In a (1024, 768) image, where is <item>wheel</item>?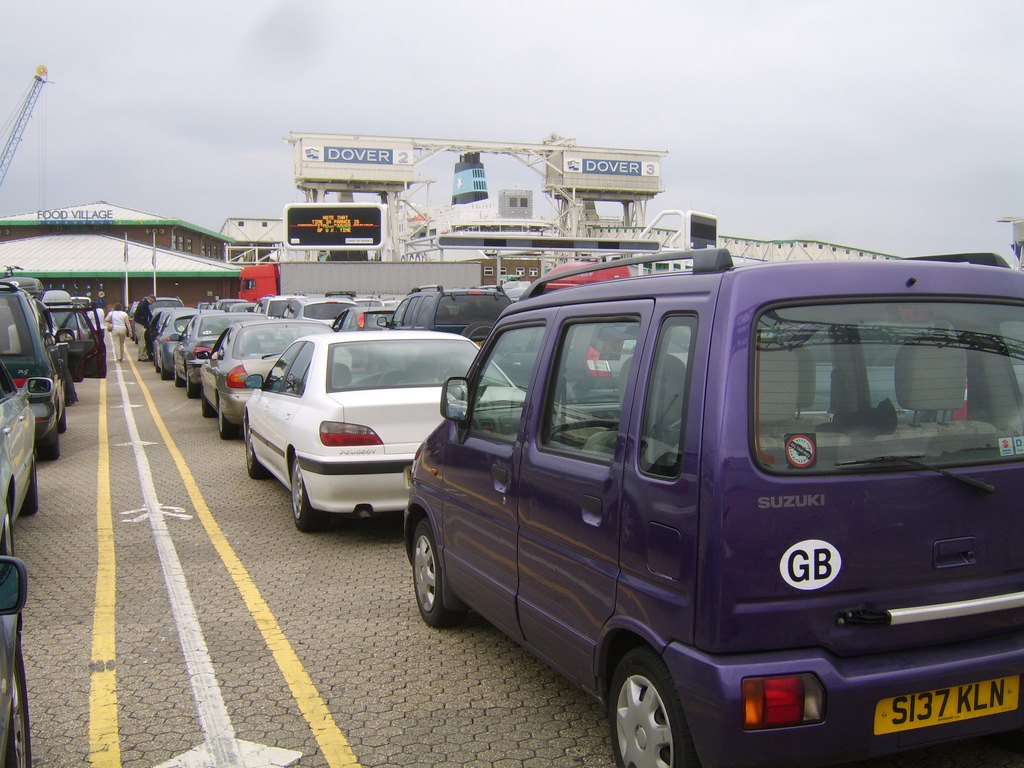
detection(218, 413, 244, 443).
